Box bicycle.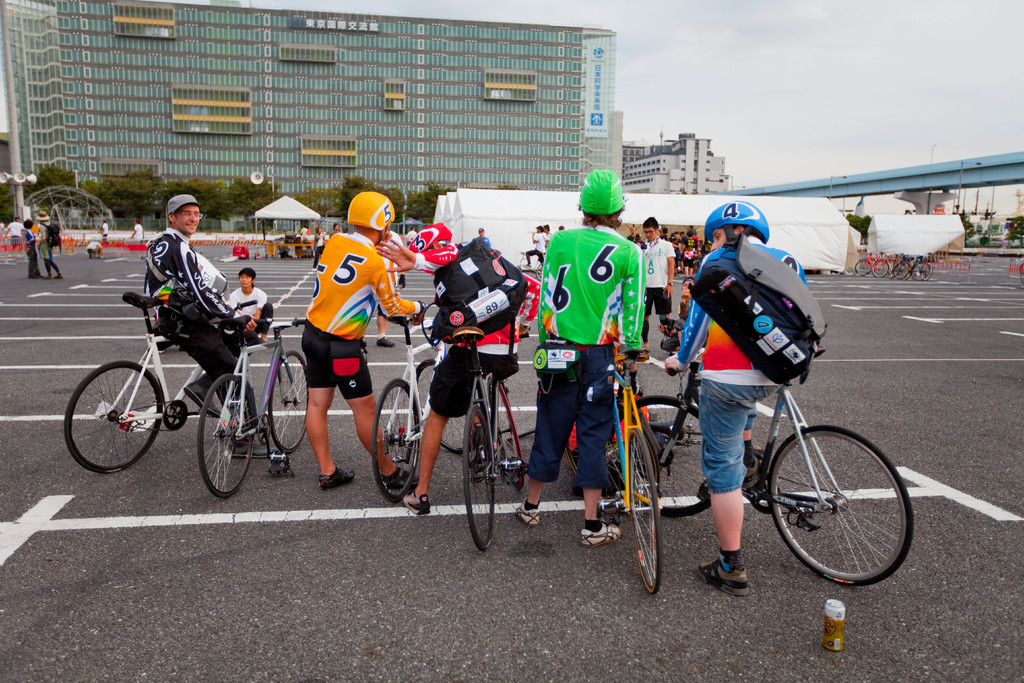
<region>516, 252, 541, 281</region>.
